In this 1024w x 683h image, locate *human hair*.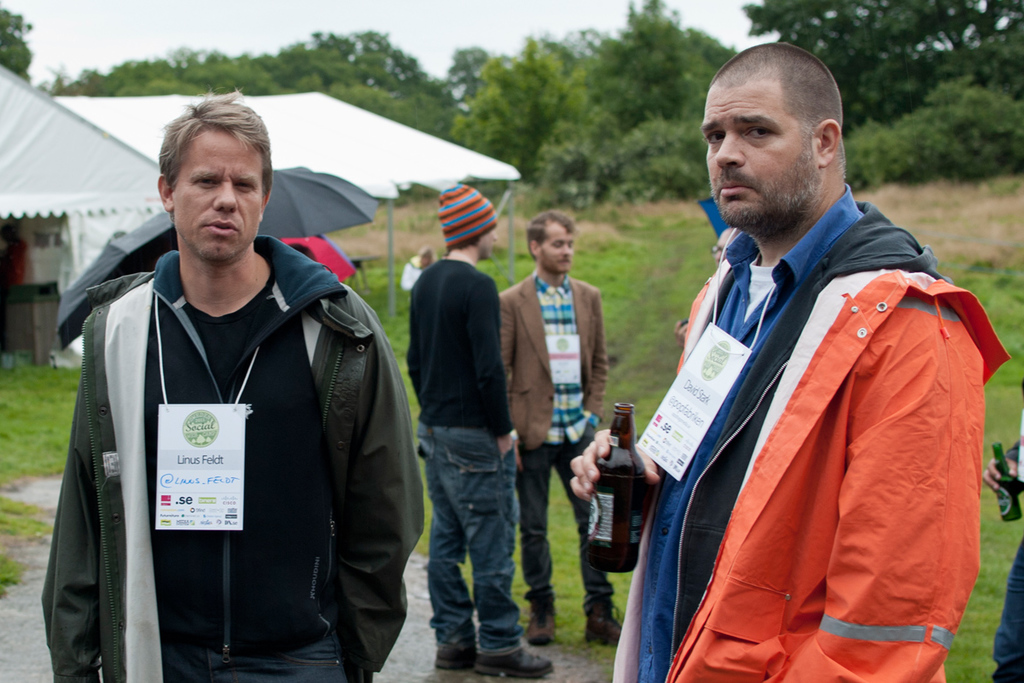
Bounding box: 531,207,577,253.
